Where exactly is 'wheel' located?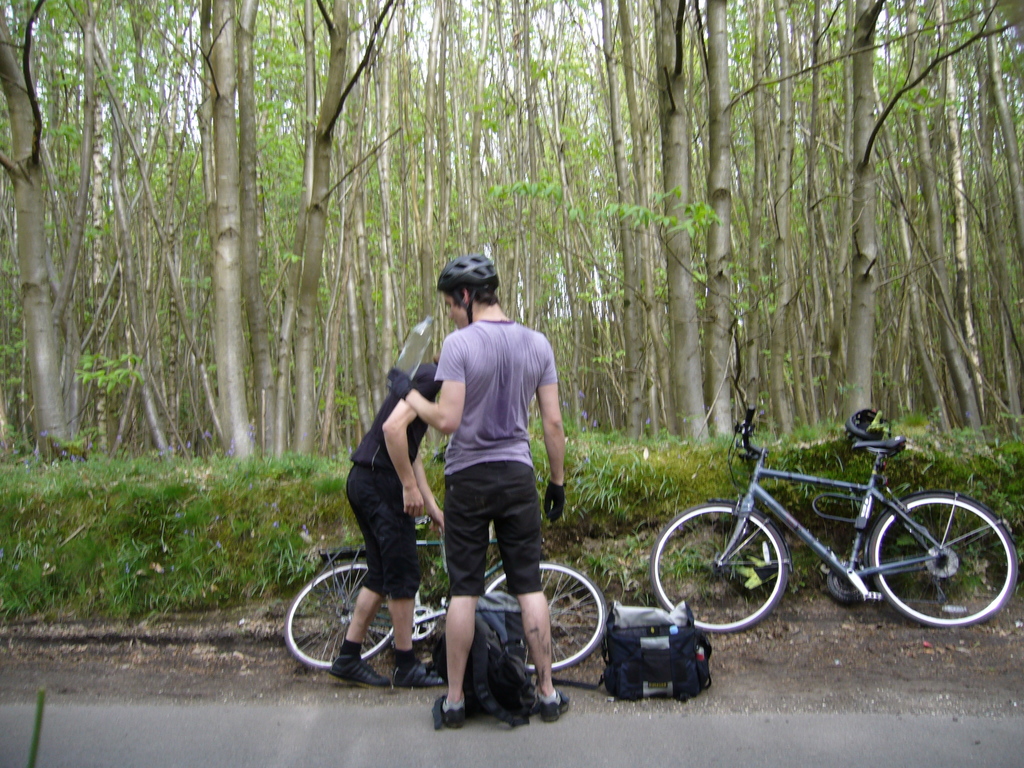
Its bounding box is {"x1": 284, "y1": 563, "x2": 396, "y2": 672}.
